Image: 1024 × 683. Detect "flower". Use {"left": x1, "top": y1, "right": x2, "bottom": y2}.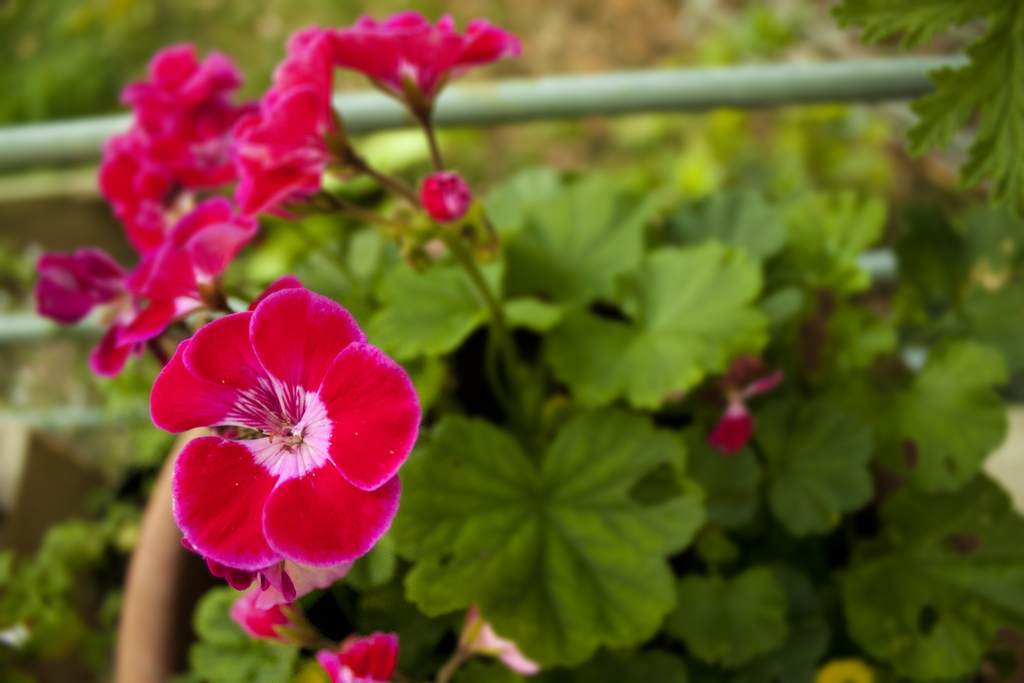
{"left": 83, "top": 191, "right": 262, "bottom": 377}.
